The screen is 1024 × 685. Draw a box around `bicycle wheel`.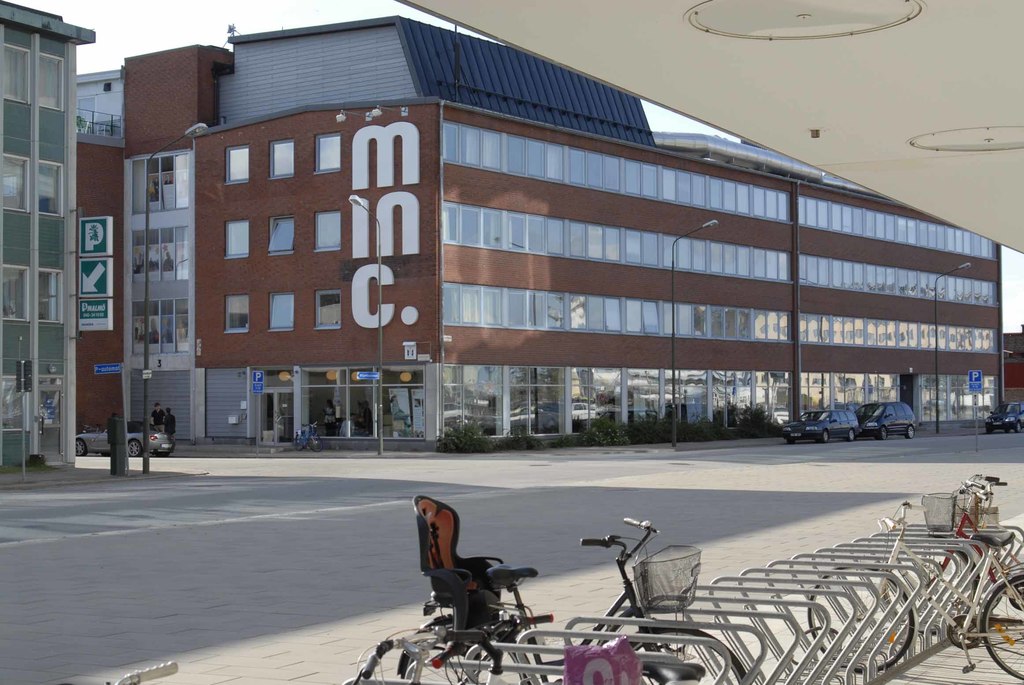
x1=292 y1=432 x2=308 y2=454.
